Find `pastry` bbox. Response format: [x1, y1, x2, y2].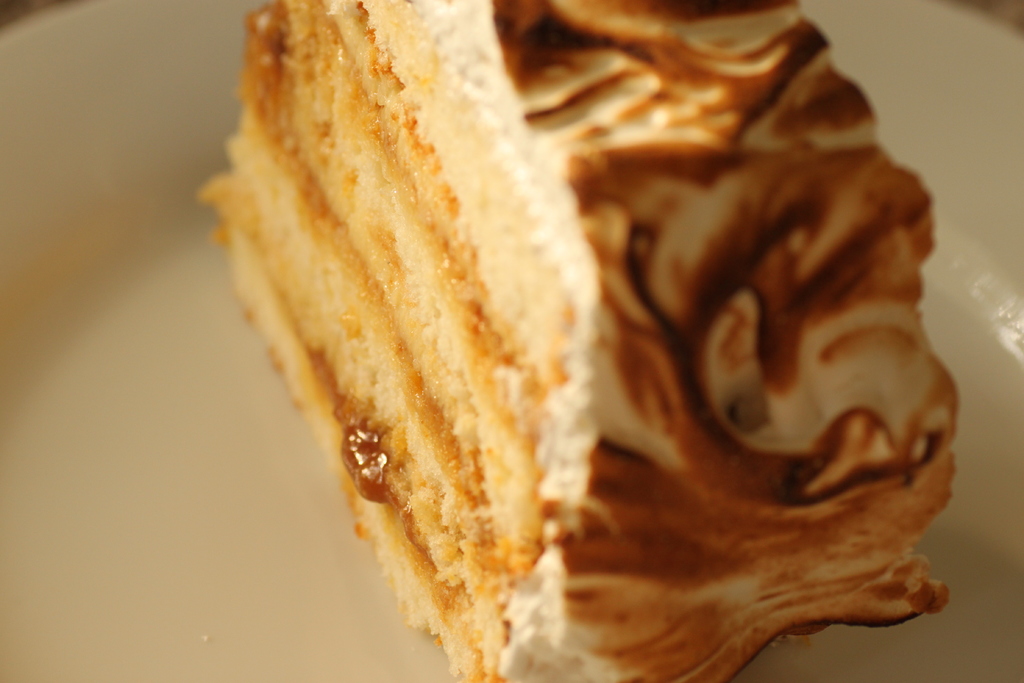
[227, 0, 935, 682].
